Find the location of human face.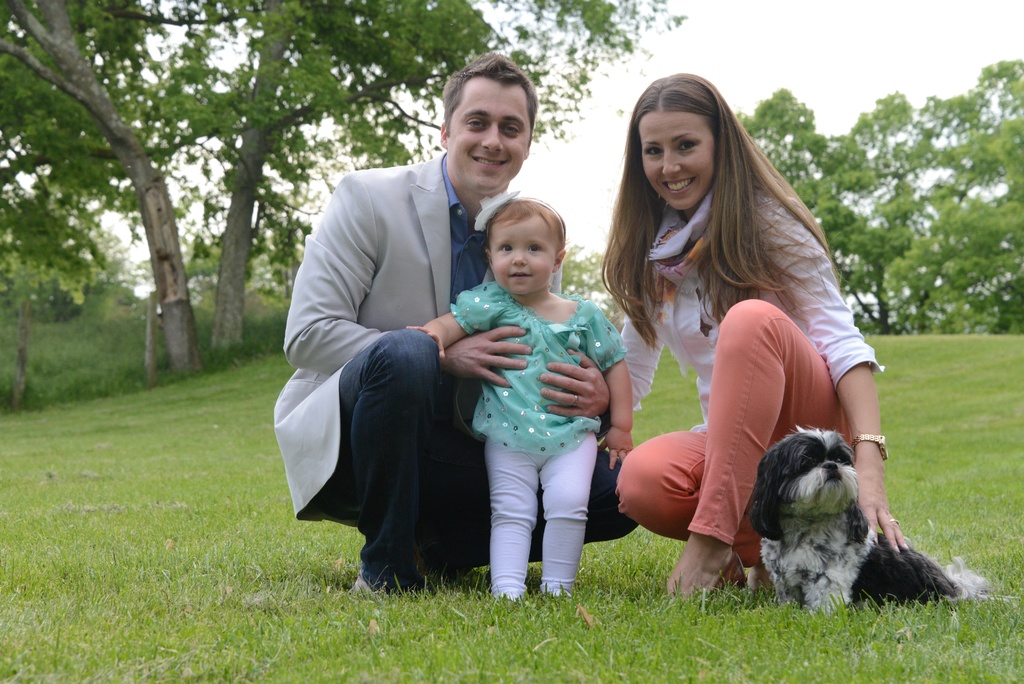
Location: region(446, 77, 530, 196).
